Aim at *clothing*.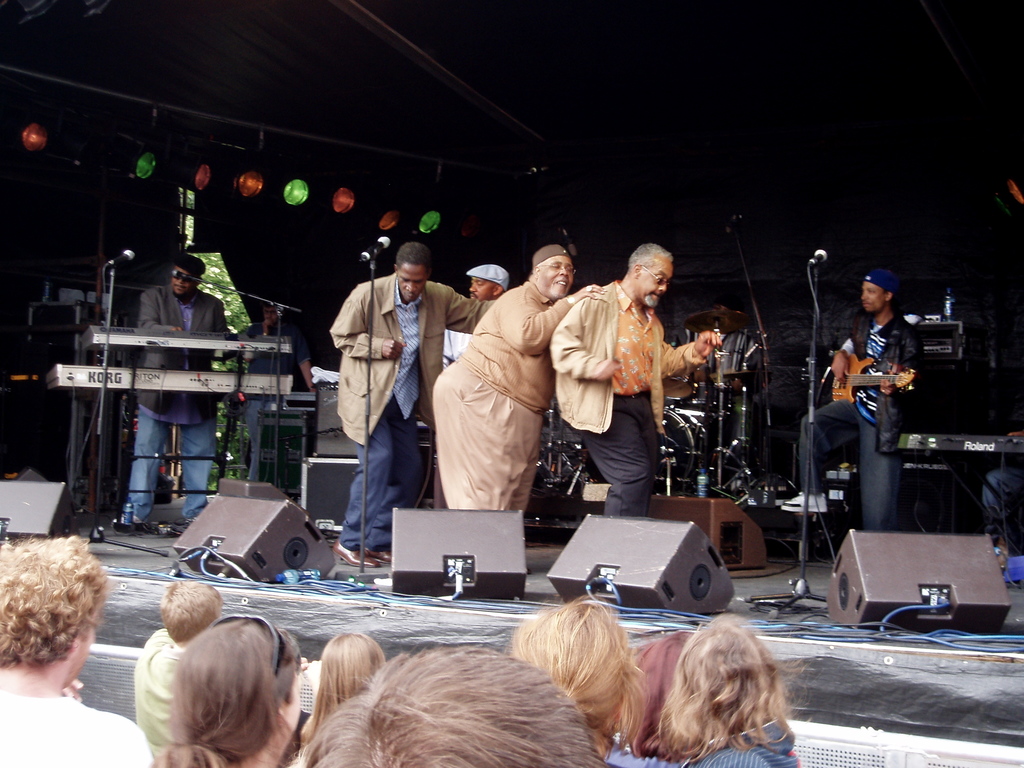
Aimed at {"x1": 565, "y1": 250, "x2": 684, "y2": 524}.
